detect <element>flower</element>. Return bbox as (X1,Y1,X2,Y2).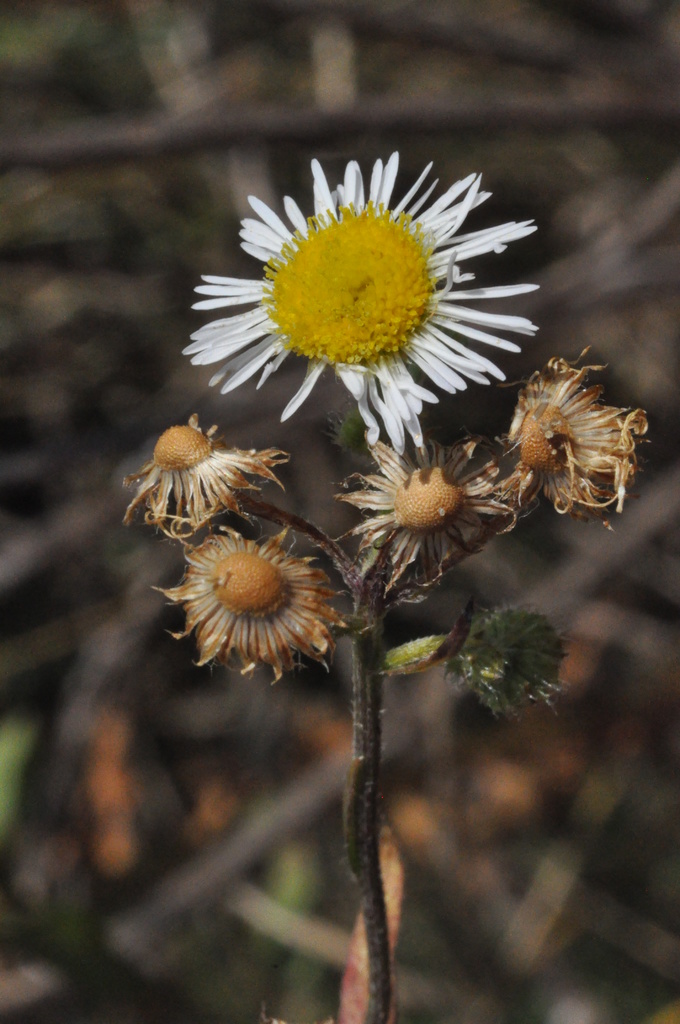
(498,359,634,511).
